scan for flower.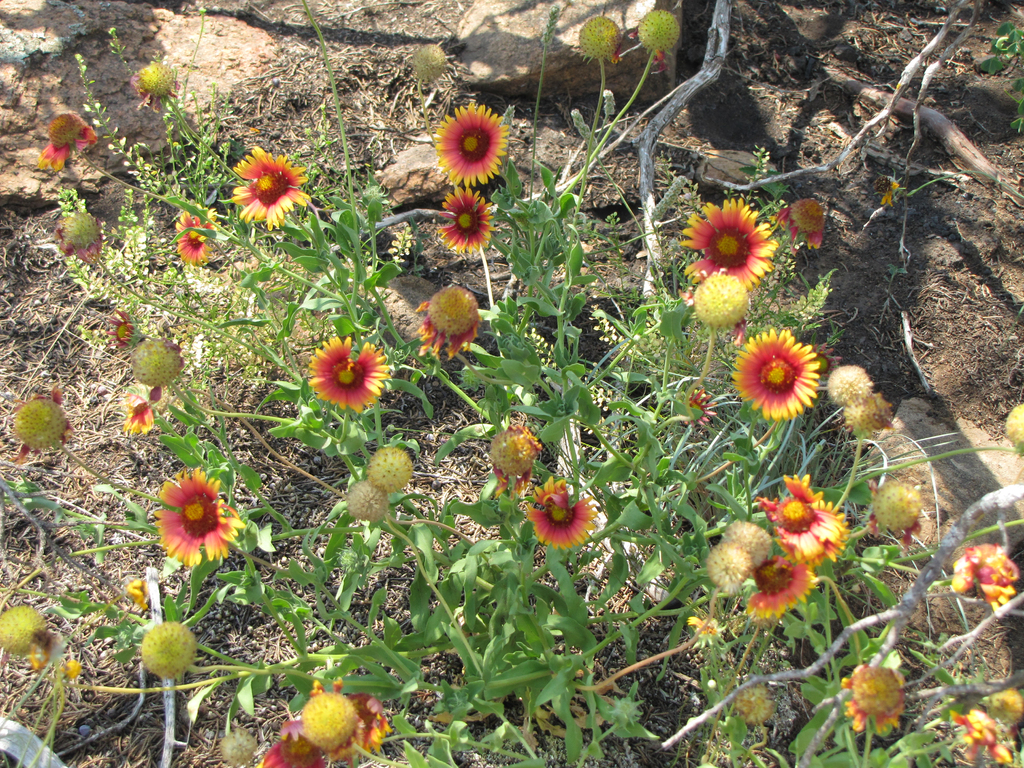
Scan result: l=686, t=378, r=712, b=428.
